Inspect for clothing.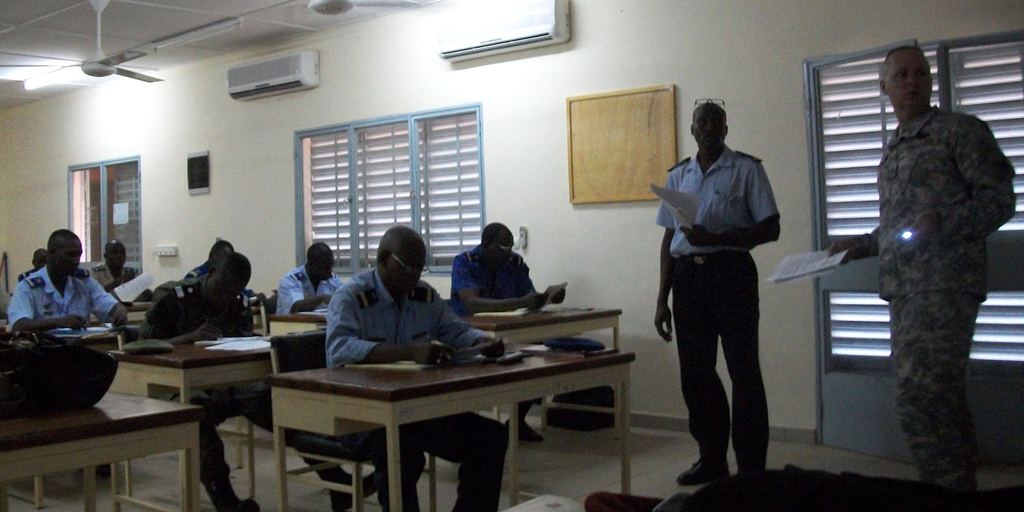
Inspection: region(139, 279, 341, 491).
